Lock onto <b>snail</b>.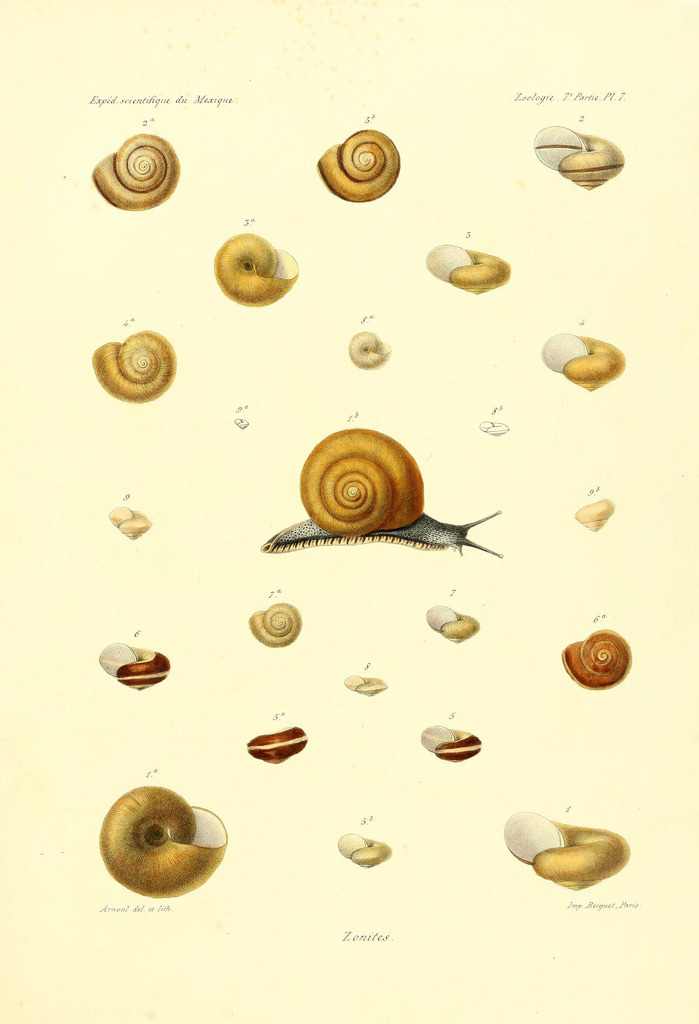
Locked: [559,630,630,693].
